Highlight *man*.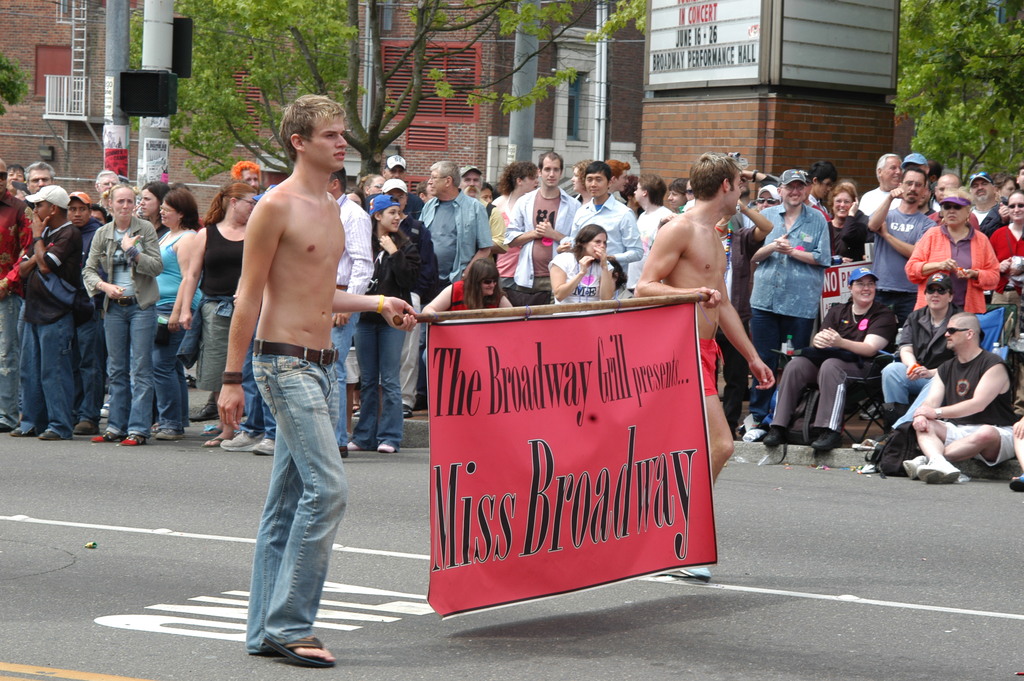
Highlighted region: 964/172/997/218.
